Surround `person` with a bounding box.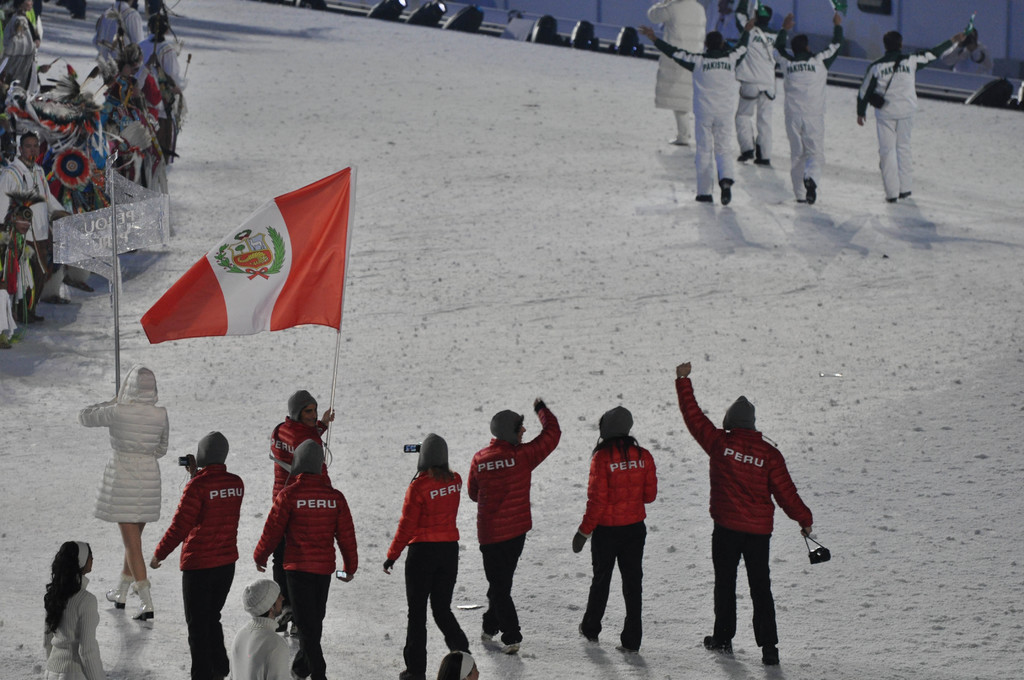
(736, 0, 792, 170).
